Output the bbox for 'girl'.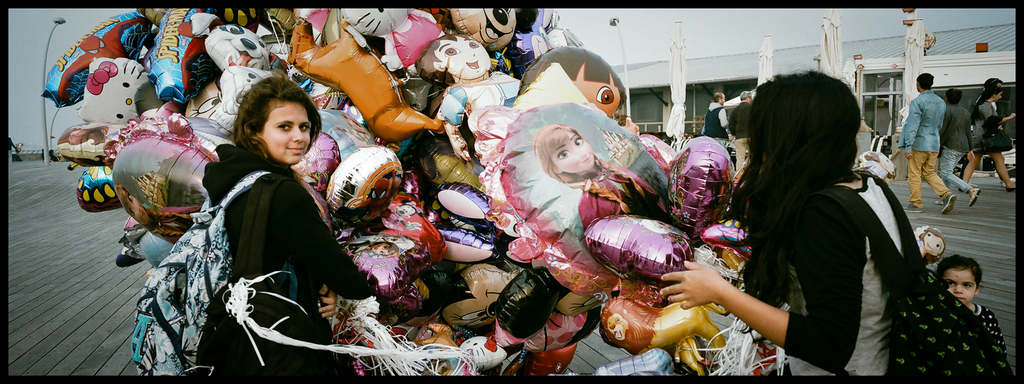
(left=938, top=254, right=1009, bottom=371).
